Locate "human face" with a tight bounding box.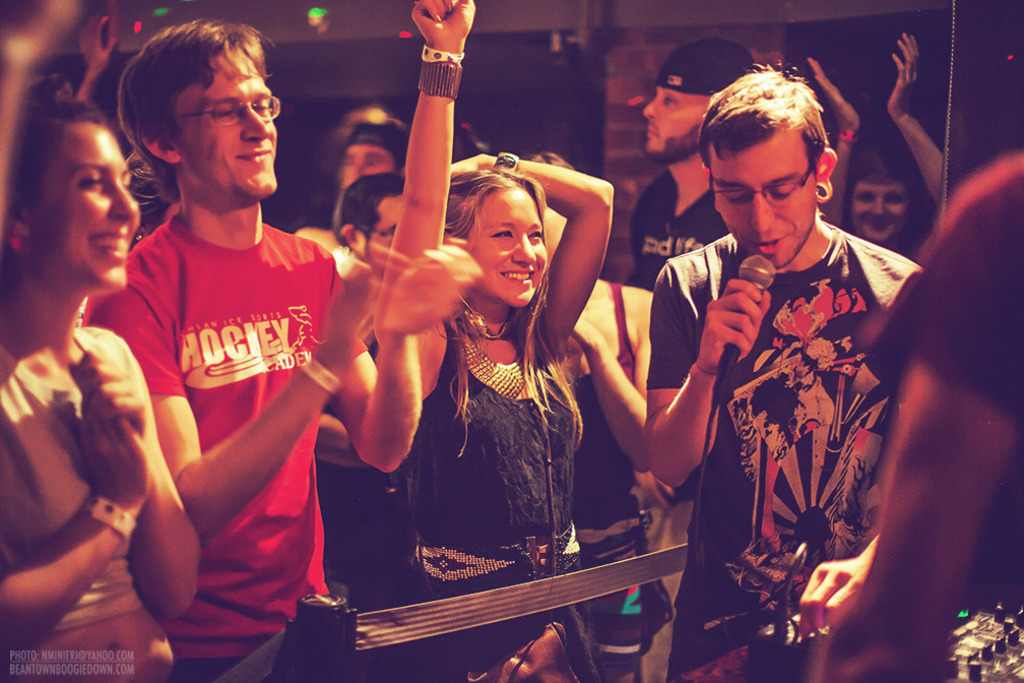
bbox=[35, 119, 148, 289].
